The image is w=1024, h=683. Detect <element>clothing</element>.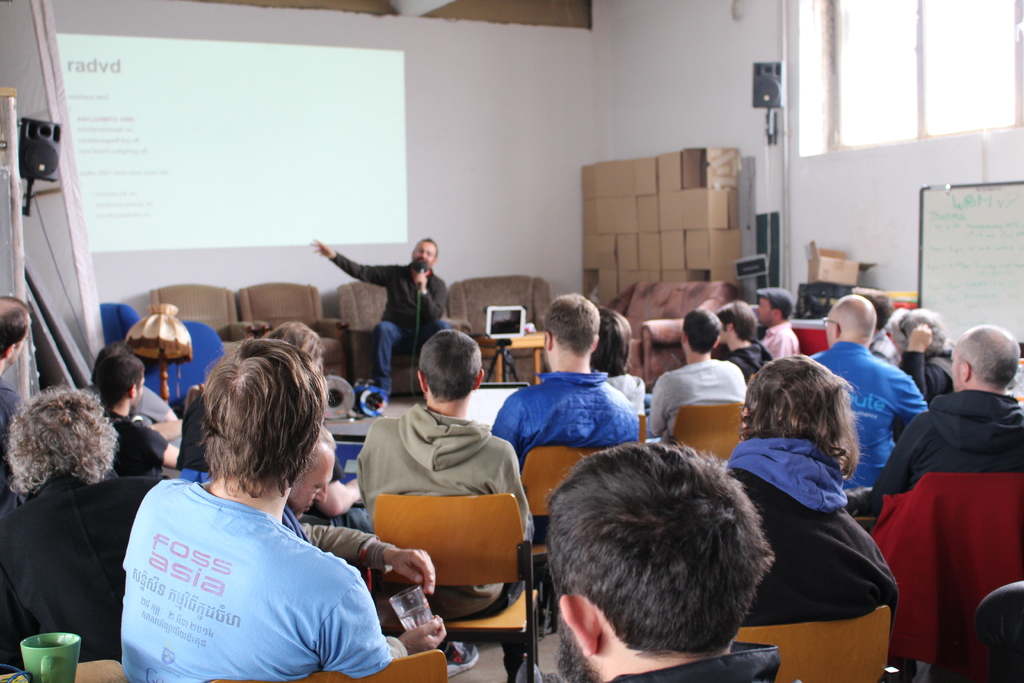
Detection: [853, 388, 1023, 508].
